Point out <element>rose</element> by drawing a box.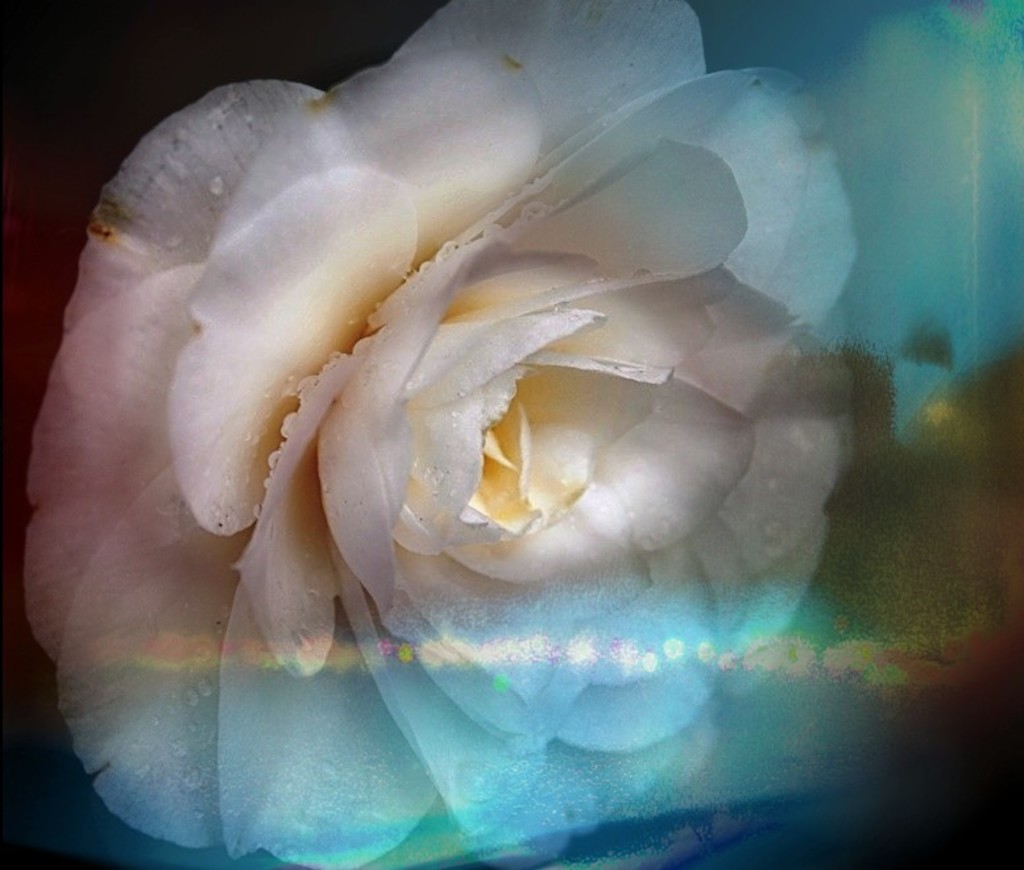
<region>26, 0, 861, 869</region>.
